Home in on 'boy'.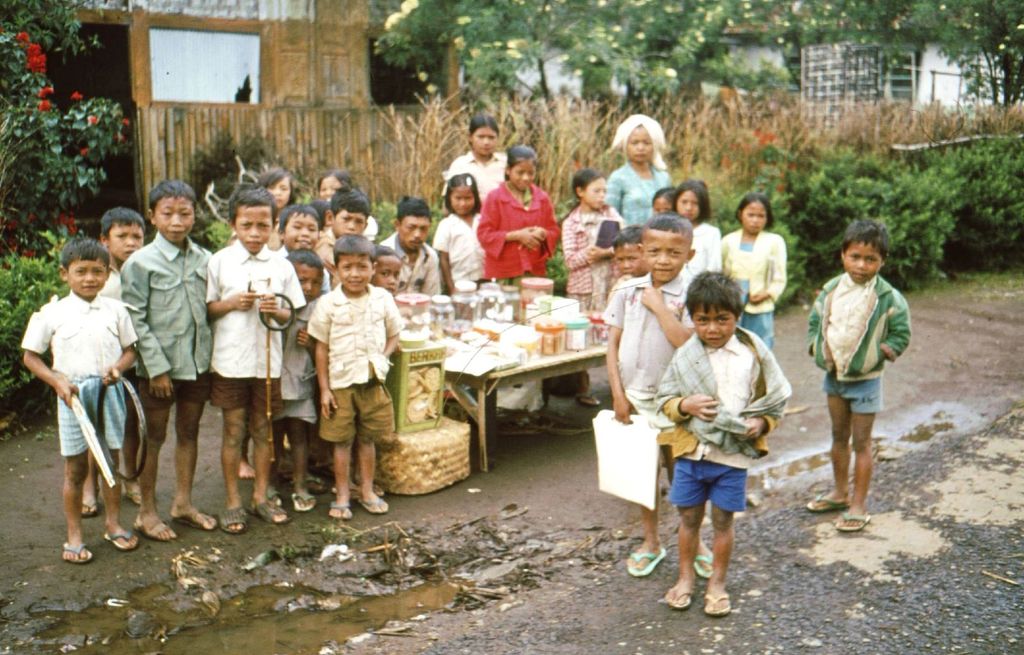
Homed in at <region>799, 234, 919, 536</region>.
